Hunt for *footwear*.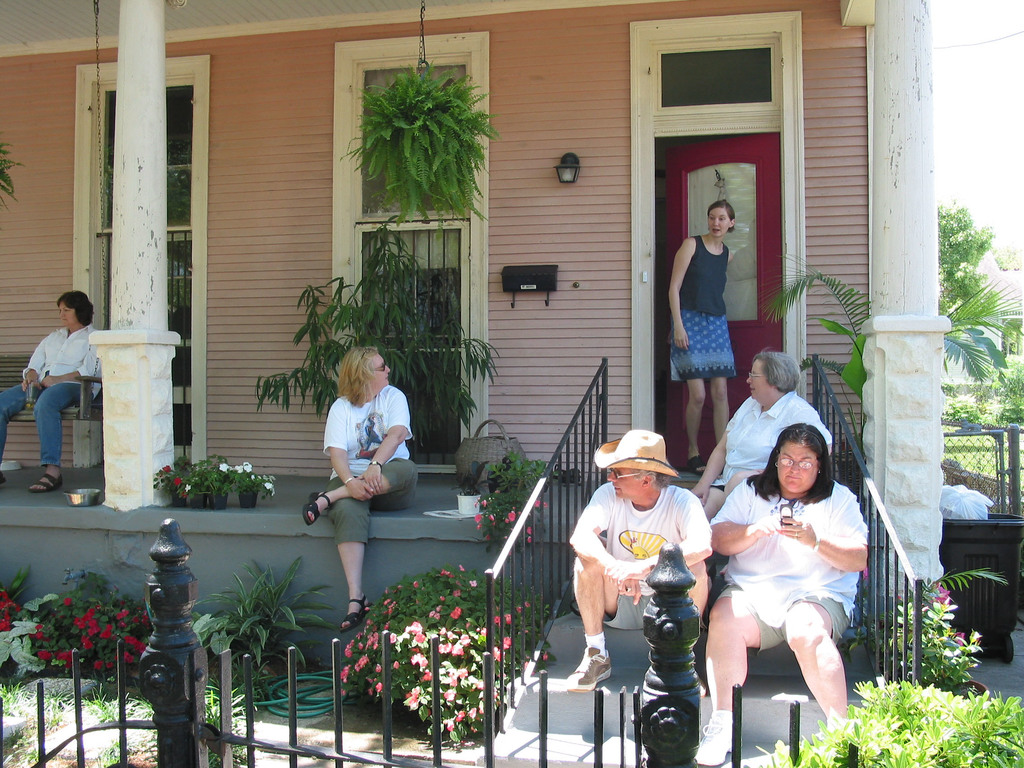
Hunted down at 685:451:705:477.
